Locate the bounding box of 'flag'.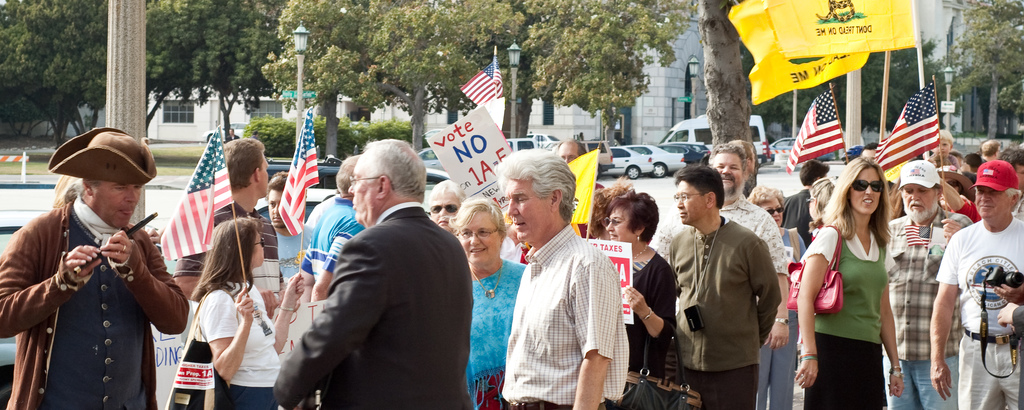
Bounding box: detection(722, 6, 874, 108).
